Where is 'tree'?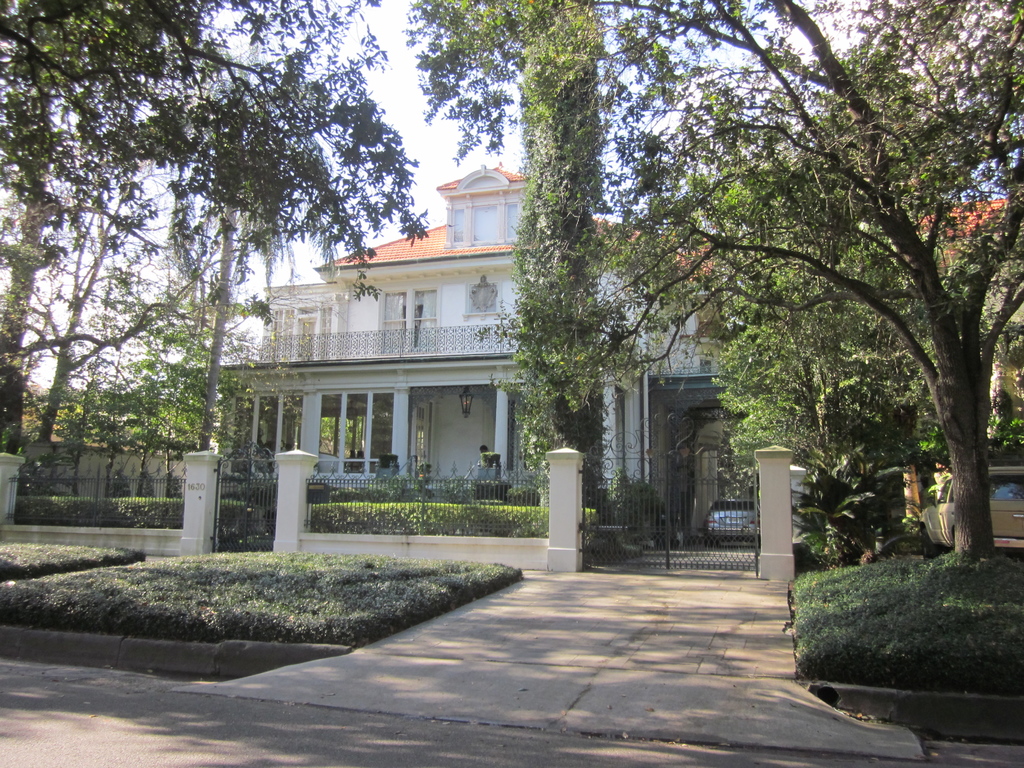
box(394, 0, 643, 515).
